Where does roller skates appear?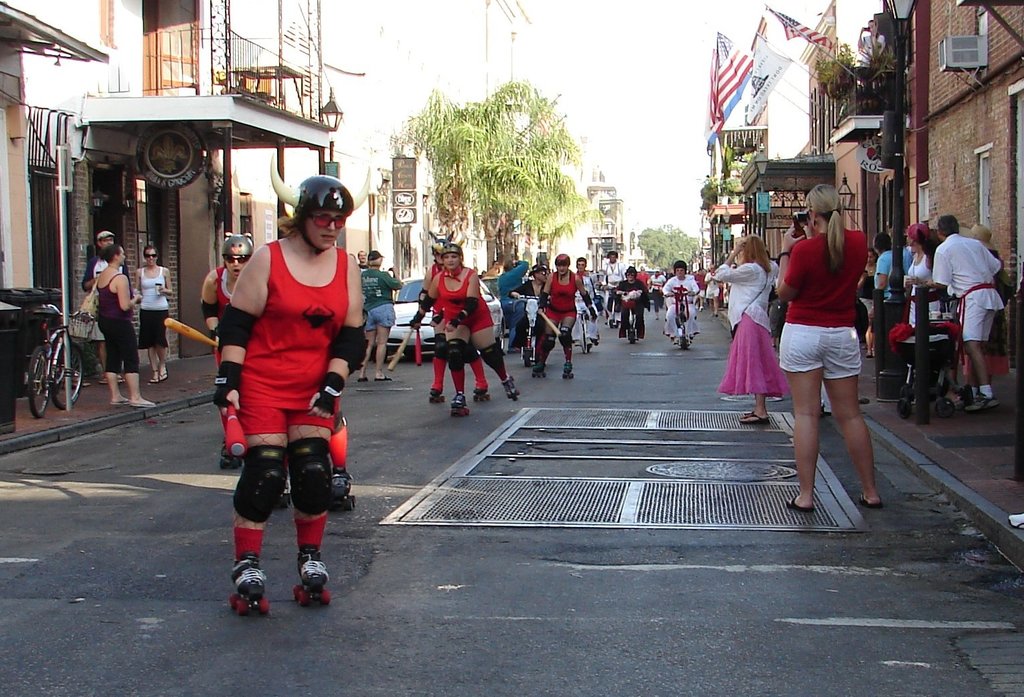
Appears at 450/391/469/417.
